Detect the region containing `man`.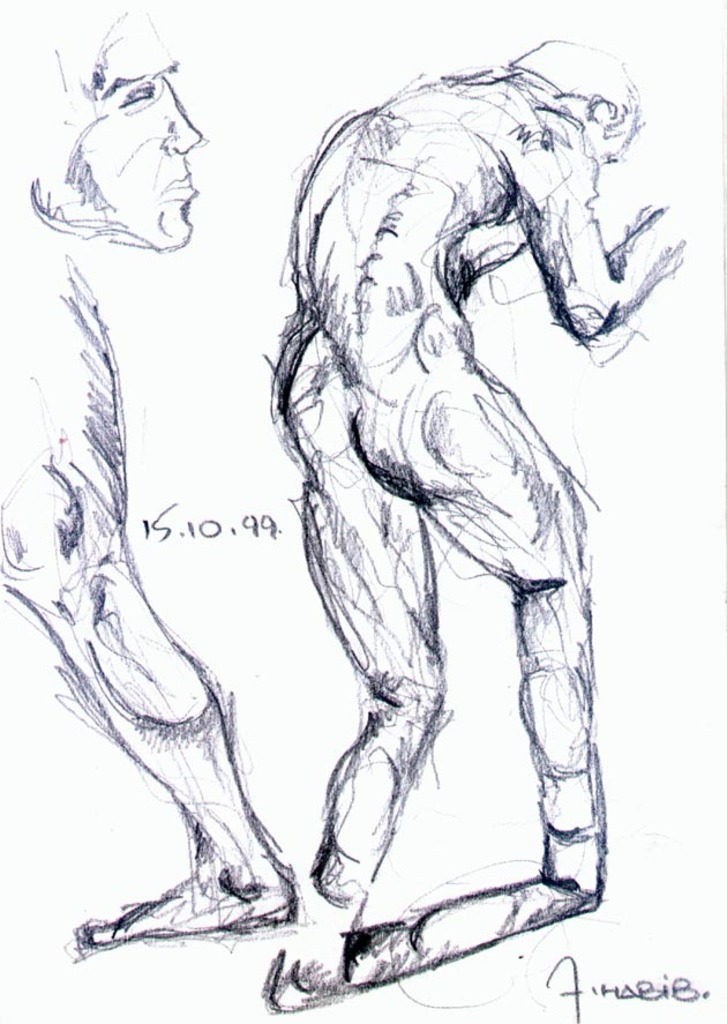
197 21 659 1010.
